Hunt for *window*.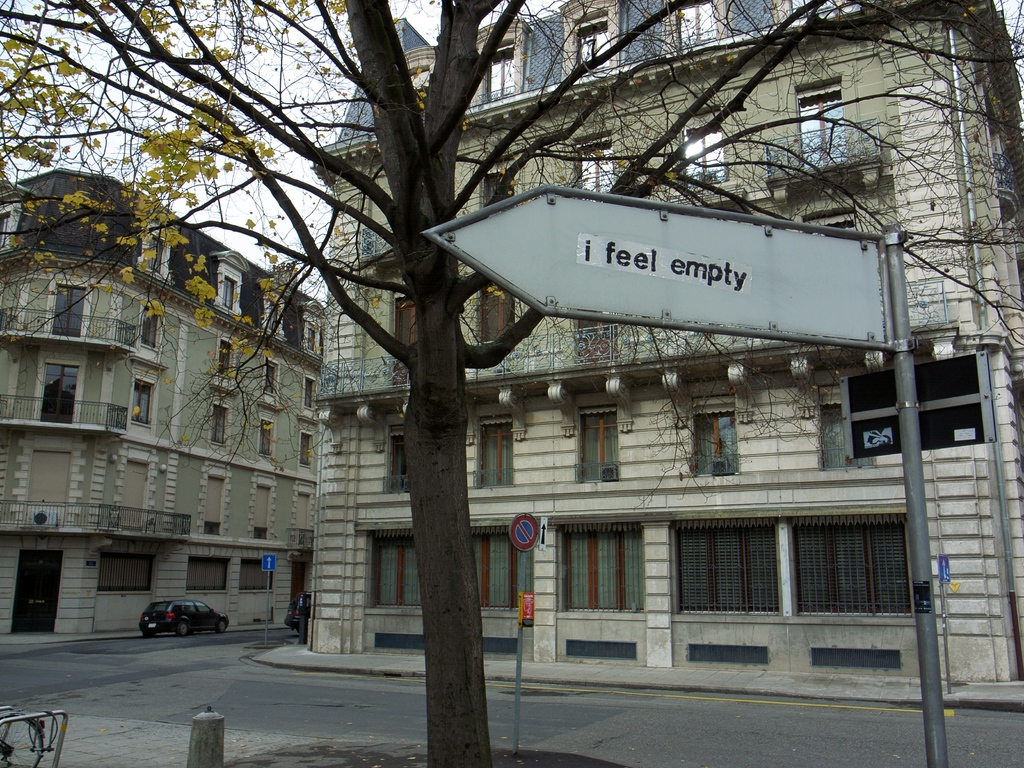
Hunted down at x1=472, y1=529, x2=529, y2=606.
